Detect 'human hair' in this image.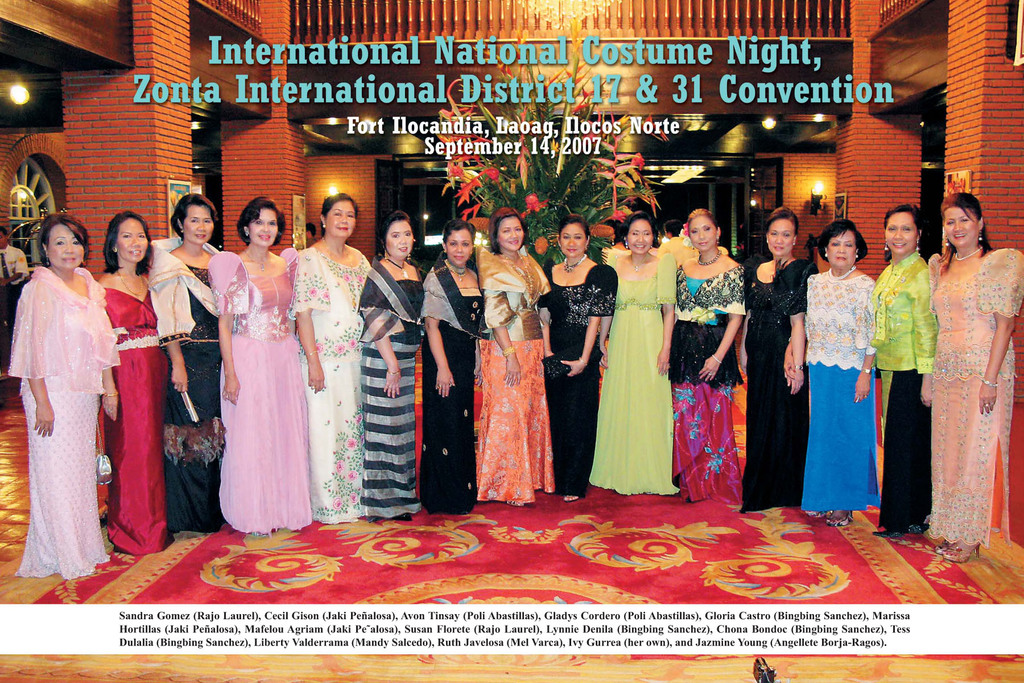
Detection: <bbox>35, 213, 88, 268</bbox>.
